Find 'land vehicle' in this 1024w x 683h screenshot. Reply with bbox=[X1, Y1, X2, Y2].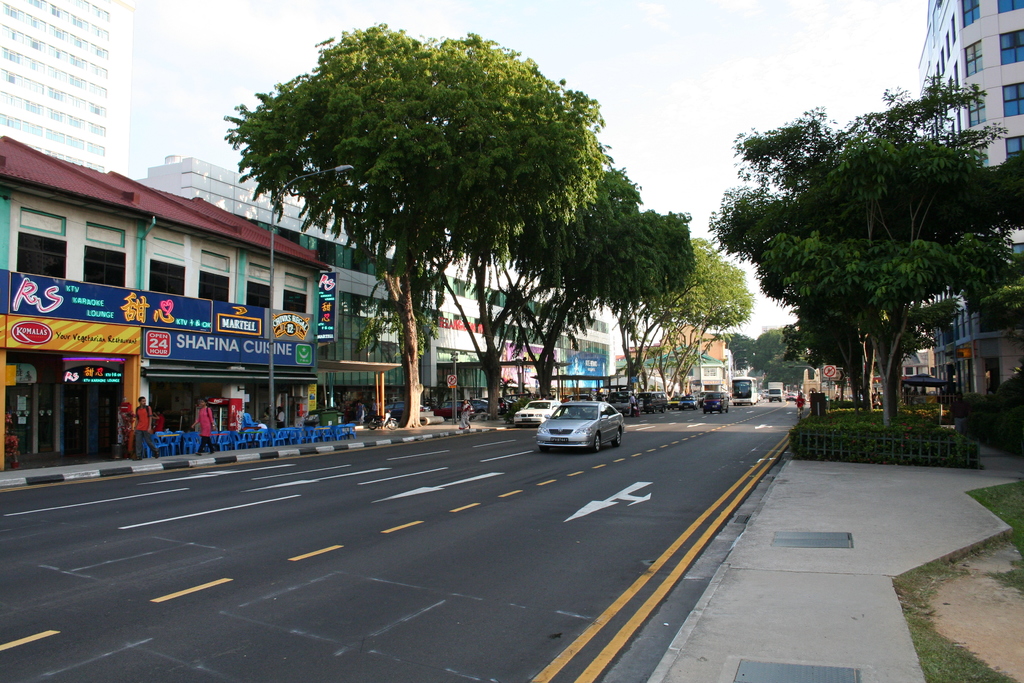
bbox=[606, 390, 635, 419].
